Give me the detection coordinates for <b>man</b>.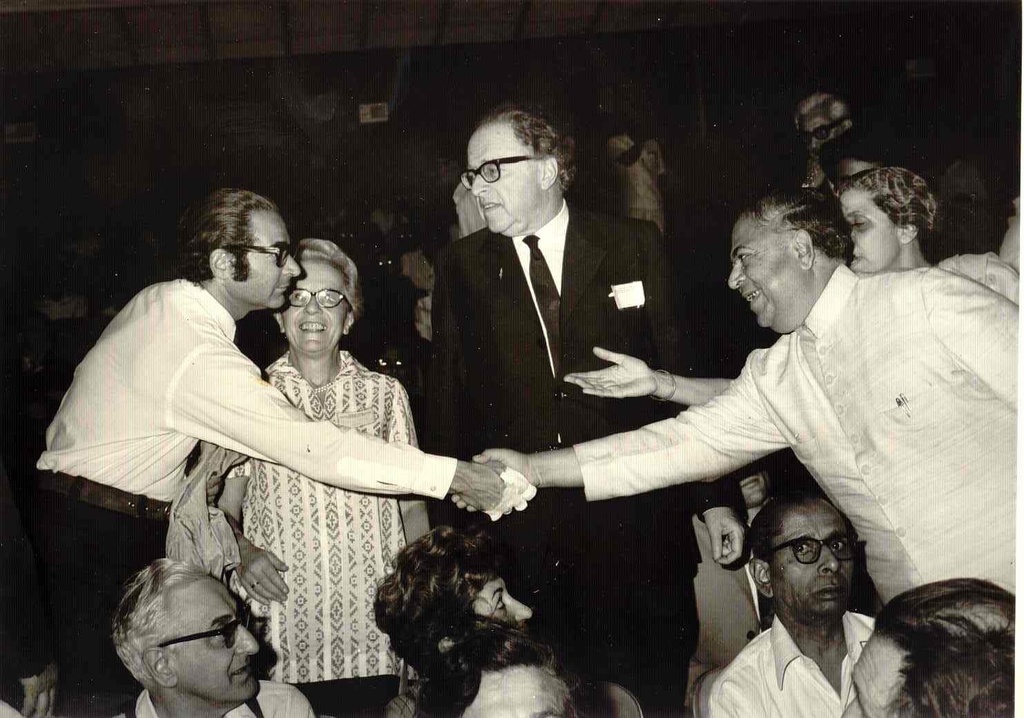
<bbox>794, 92, 861, 196</bbox>.
